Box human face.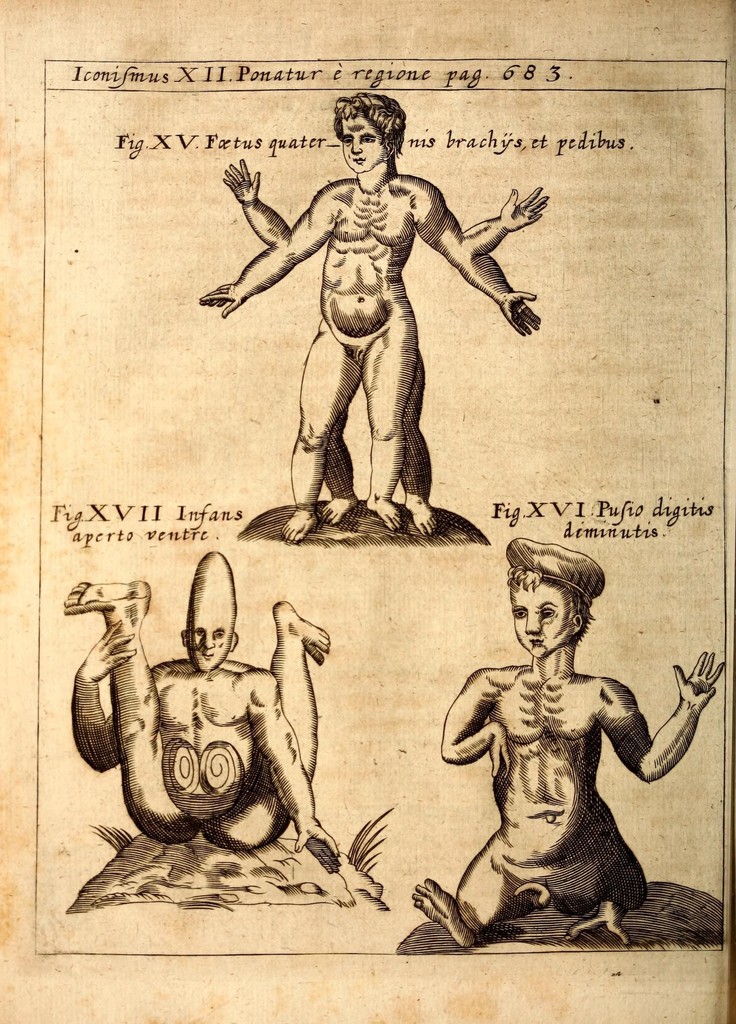
{"x1": 508, "y1": 592, "x2": 573, "y2": 660}.
